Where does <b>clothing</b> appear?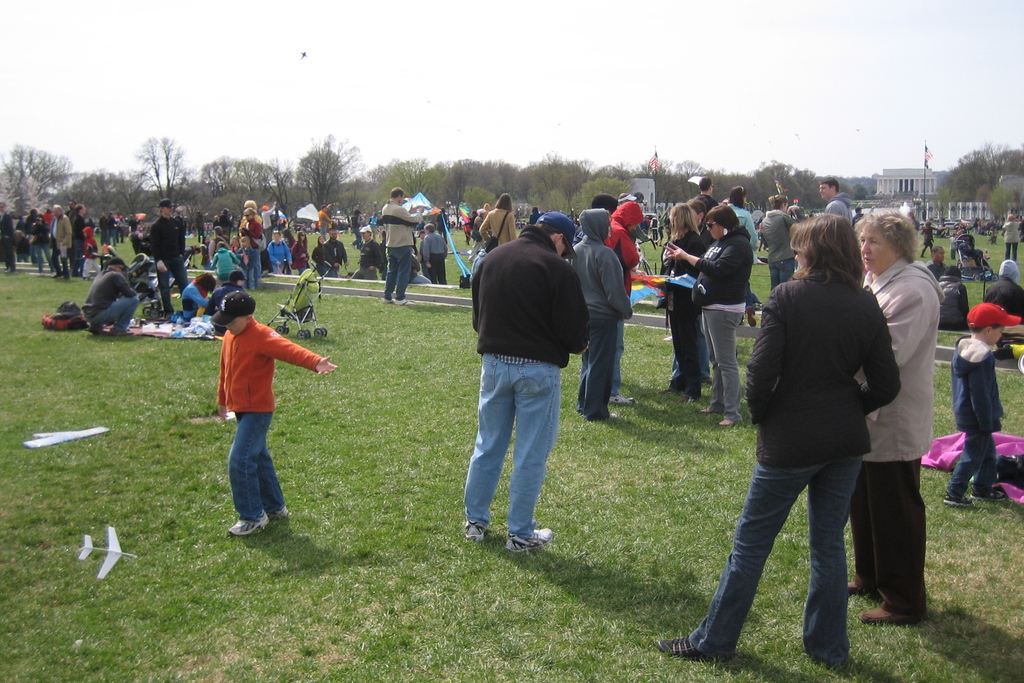
Appears at 244/211/264/293.
